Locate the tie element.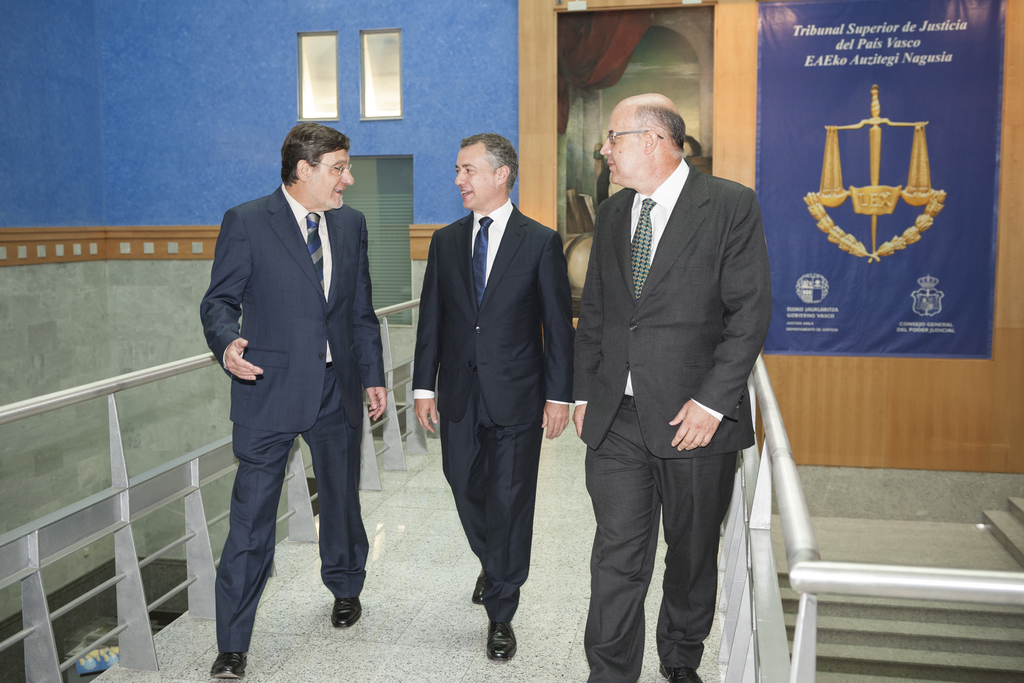
Element bbox: region(472, 213, 498, 301).
